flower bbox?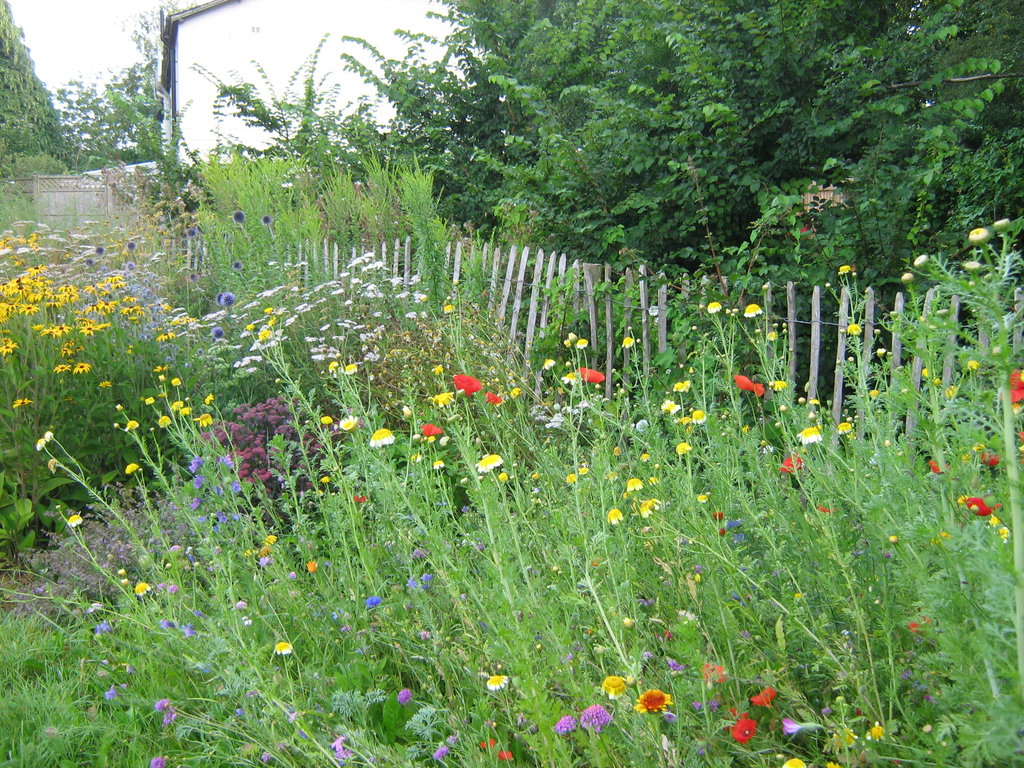
box(259, 216, 272, 227)
